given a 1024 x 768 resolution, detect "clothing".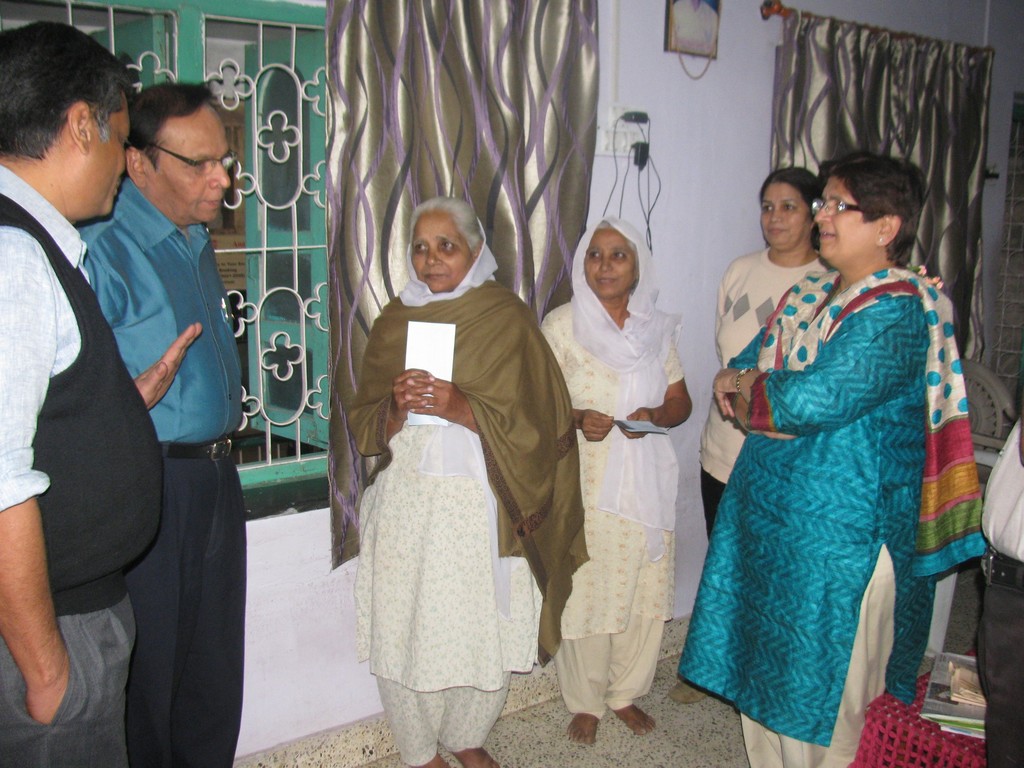
box=[701, 239, 829, 554].
